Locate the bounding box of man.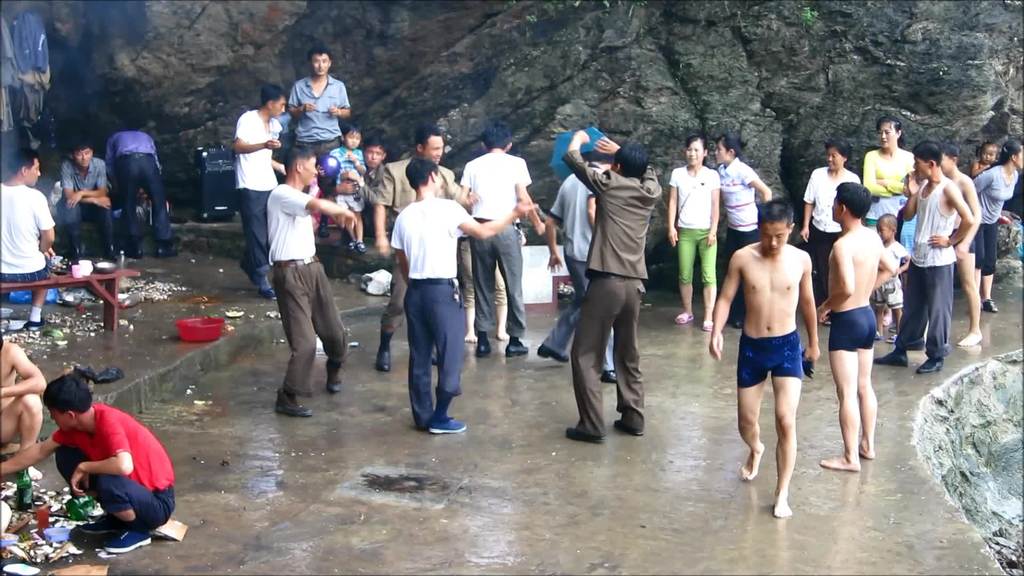
Bounding box: x1=566, y1=129, x2=662, y2=447.
